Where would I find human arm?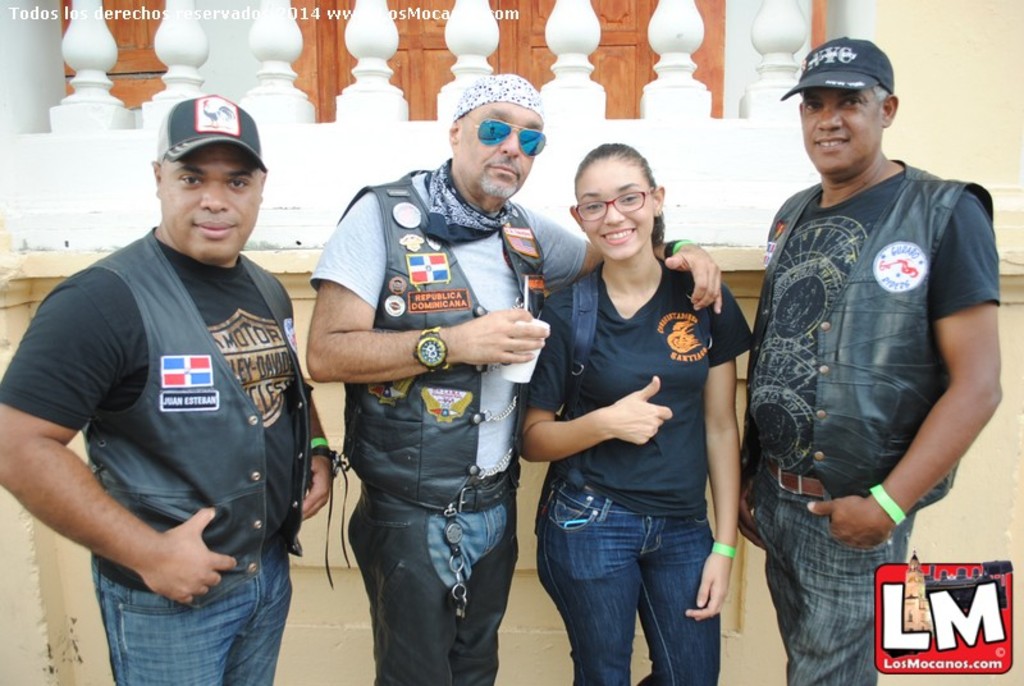
At region(300, 395, 340, 527).
